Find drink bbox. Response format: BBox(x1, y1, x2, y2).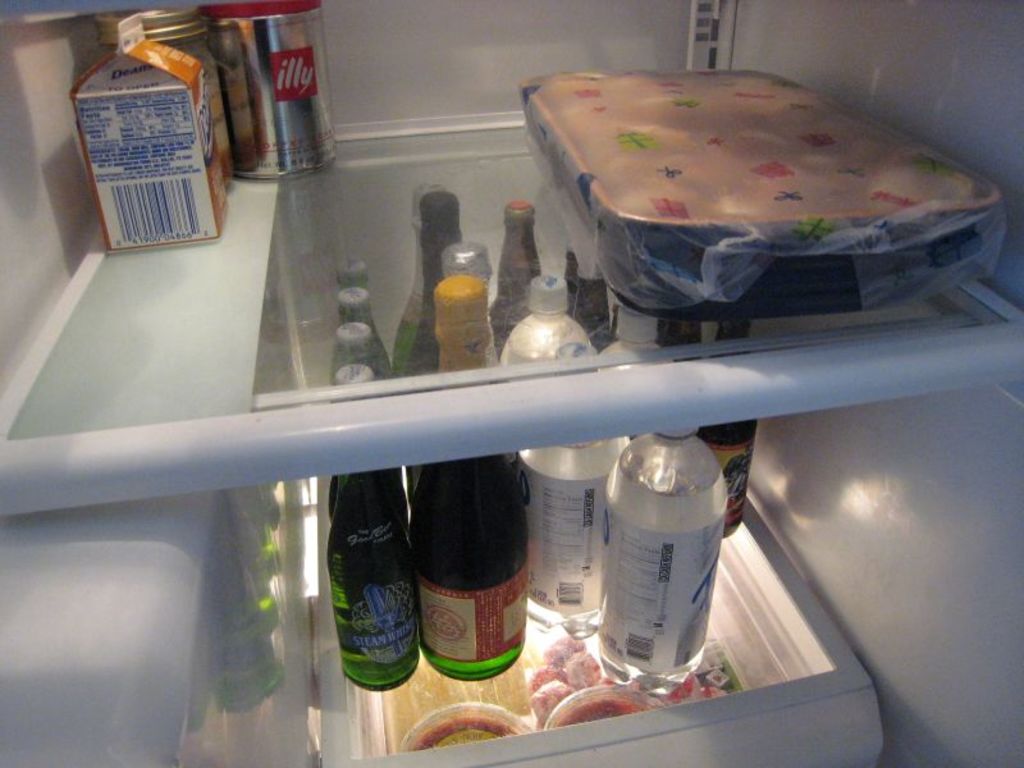
BBox(492, 204, 545, 343).
